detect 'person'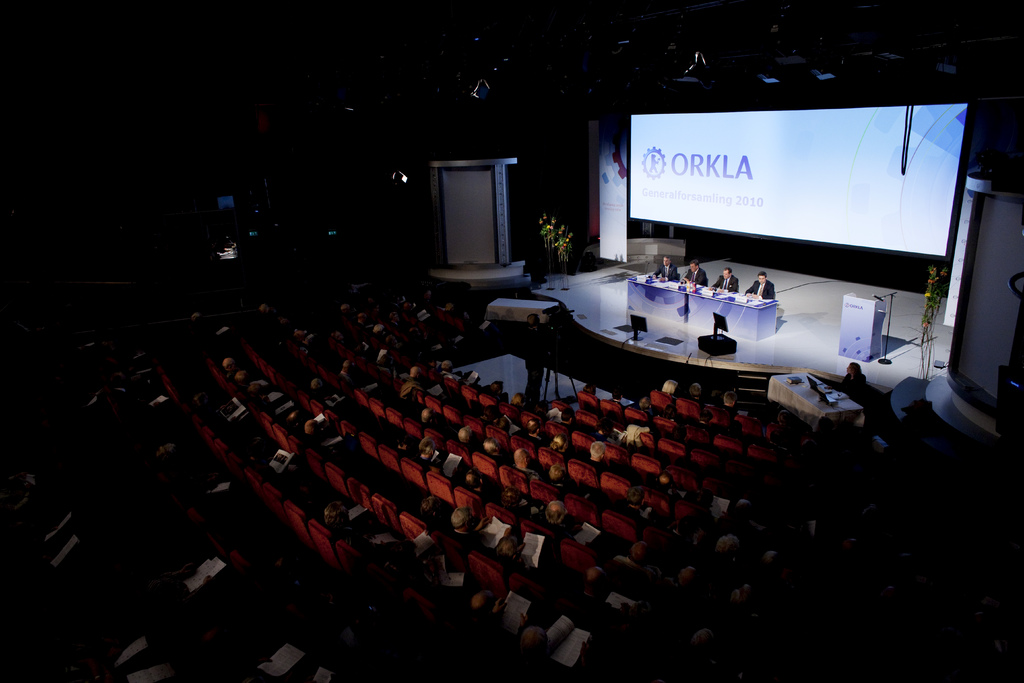
bbox=(740, 266, 782, 309)
